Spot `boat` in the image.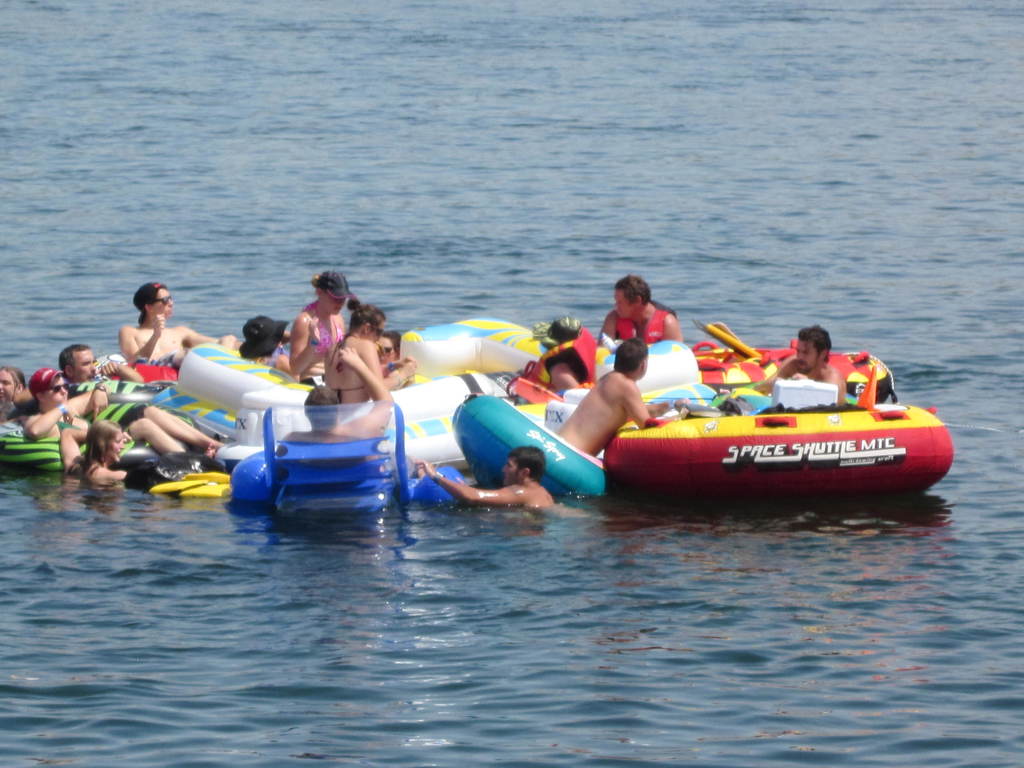
`boat` found at 145,309,583,501.
